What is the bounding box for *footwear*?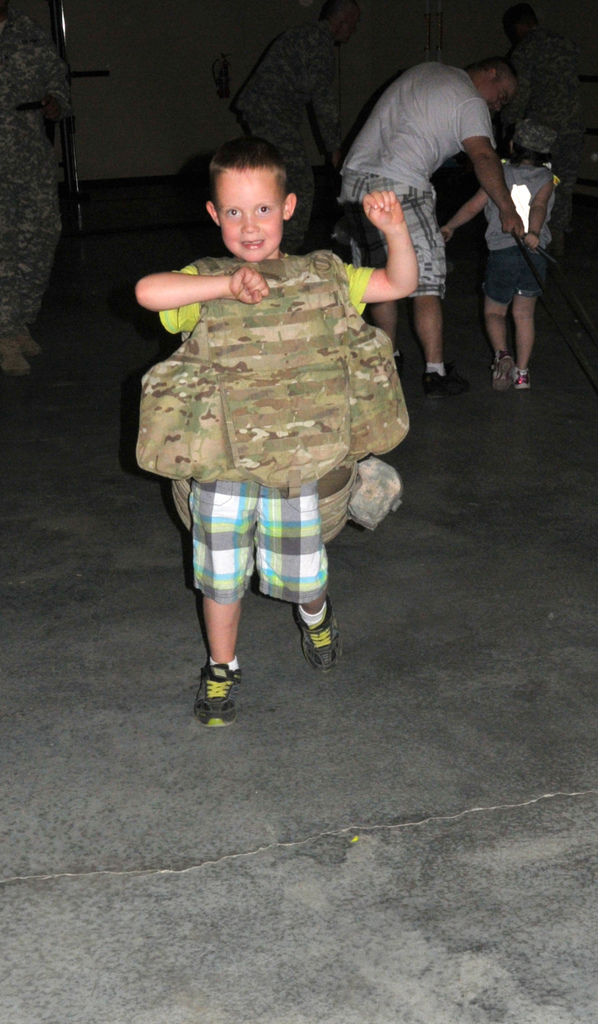
select_region(189, 661, 239, 727).
